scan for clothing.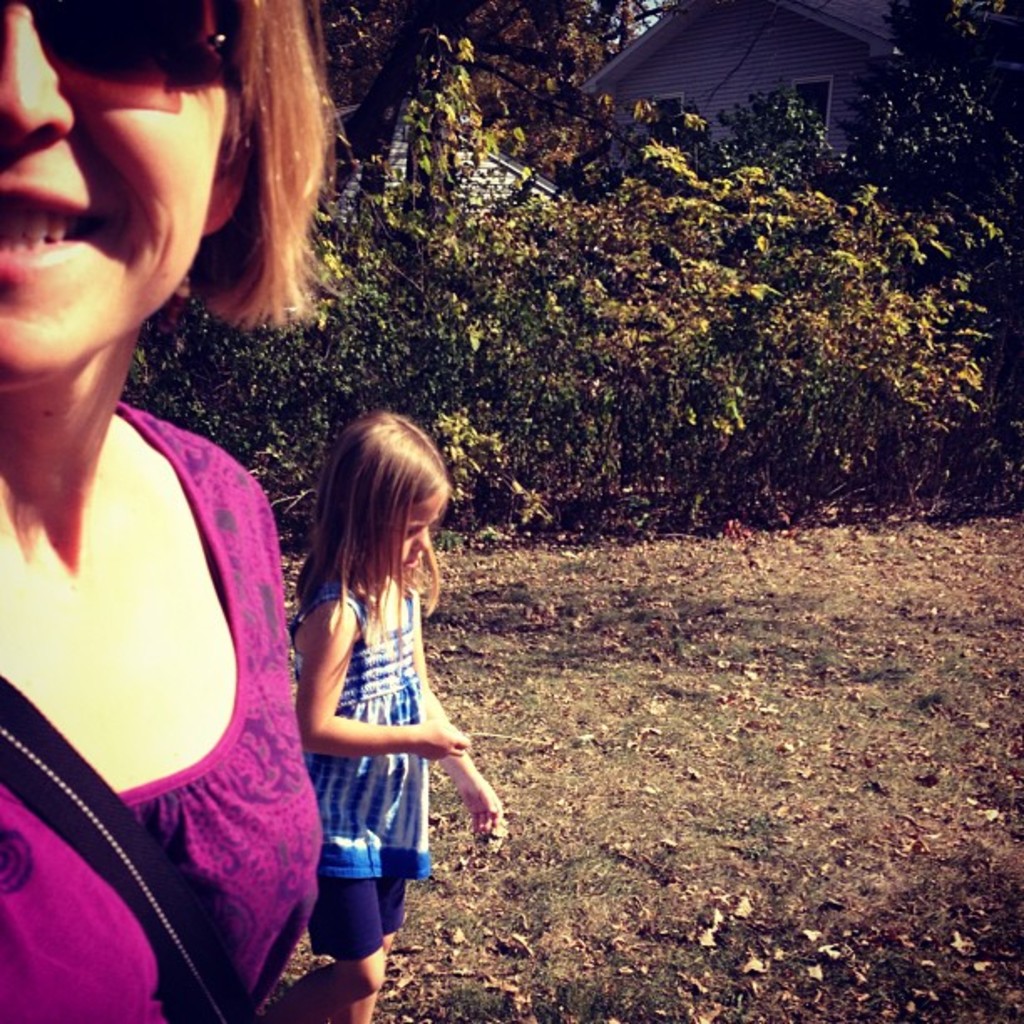
Scan result: Rect(293, 577, 433, 955).
